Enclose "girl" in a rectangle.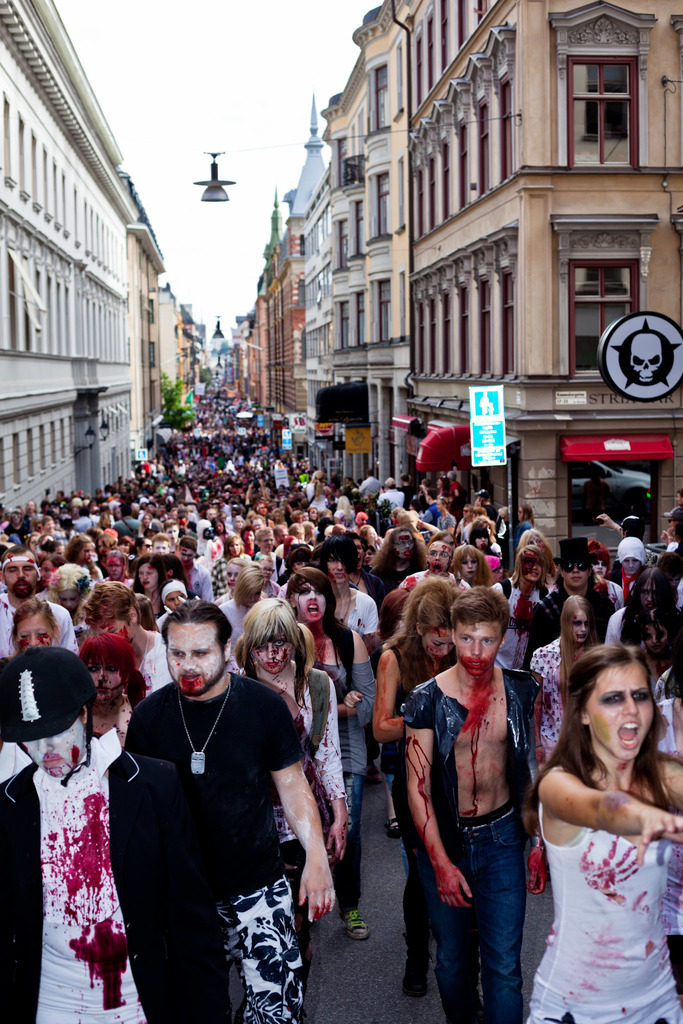
(6,600,78,660).
